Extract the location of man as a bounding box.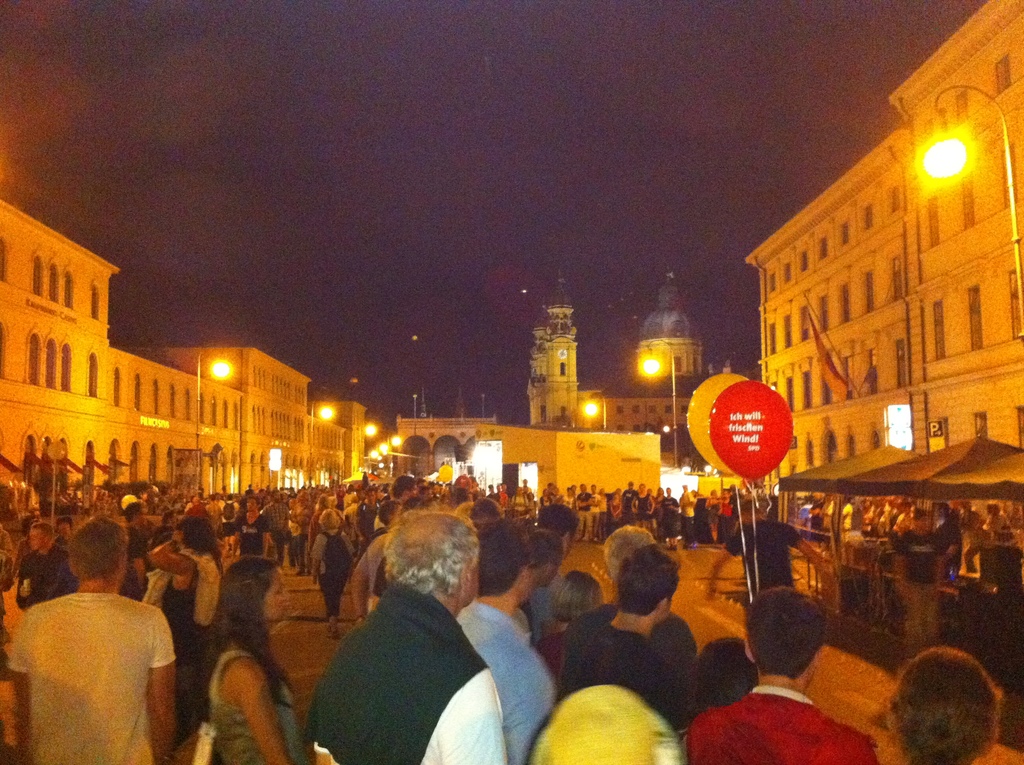
box(19, 540, 182, 762).
